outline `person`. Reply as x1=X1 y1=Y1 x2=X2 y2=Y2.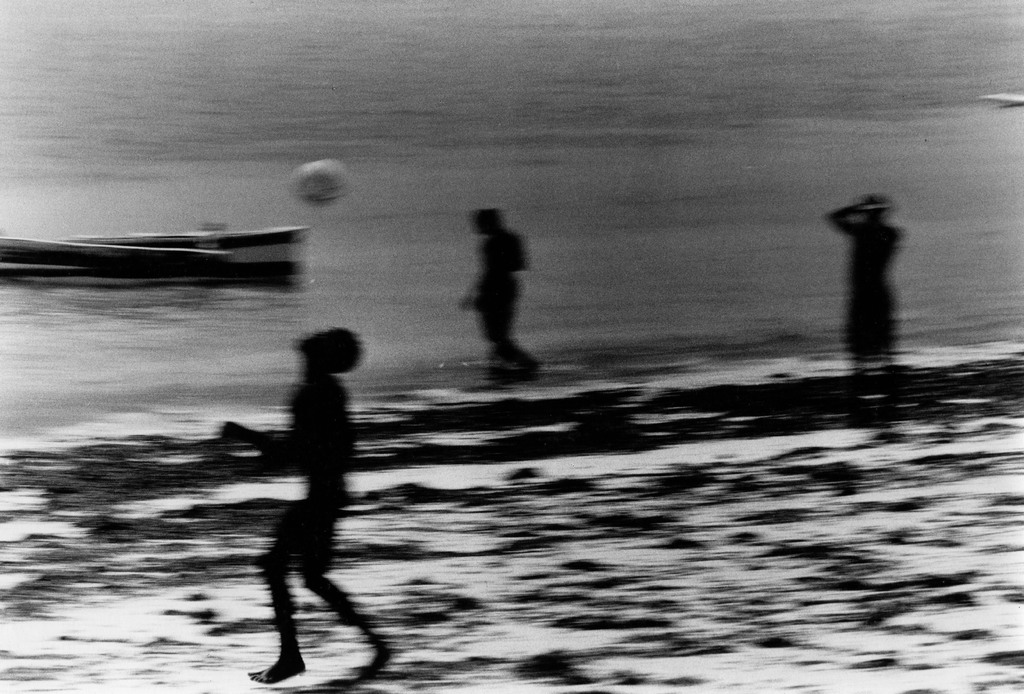
x1=250 y1=298 x2=362 y2=649.
